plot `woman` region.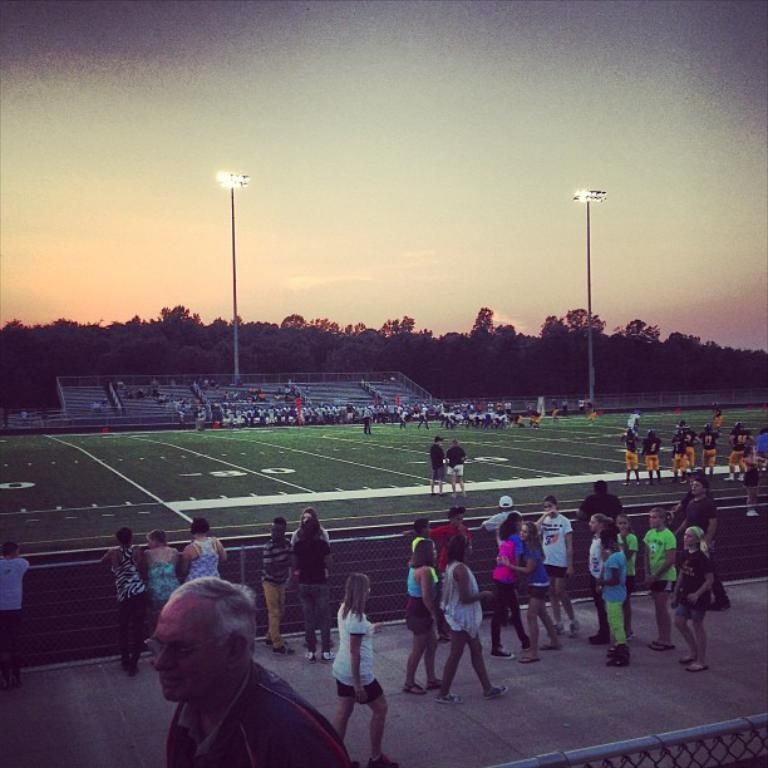
Plotted at 403,536,452,695.
